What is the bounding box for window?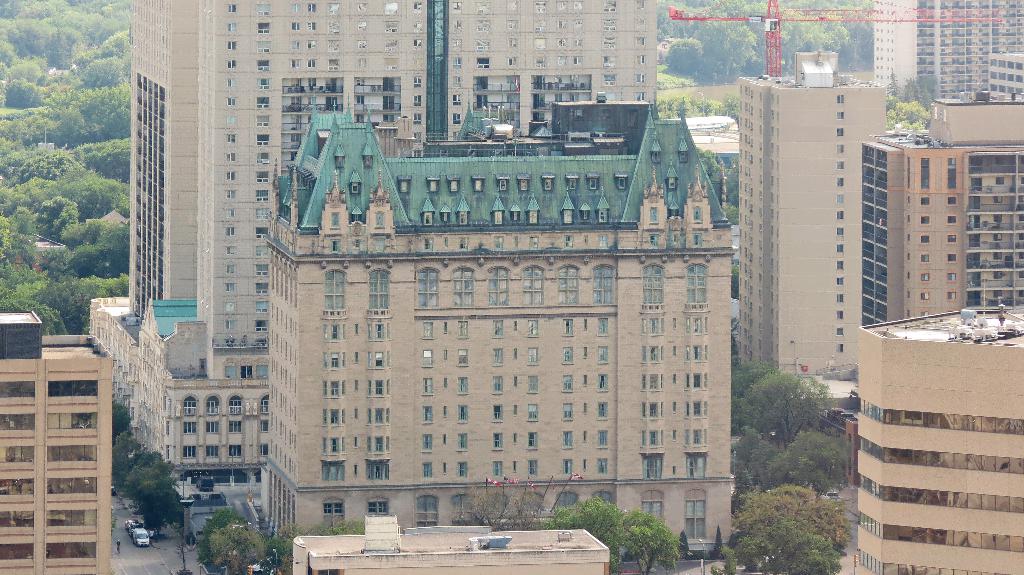
(367,351,390,372).
